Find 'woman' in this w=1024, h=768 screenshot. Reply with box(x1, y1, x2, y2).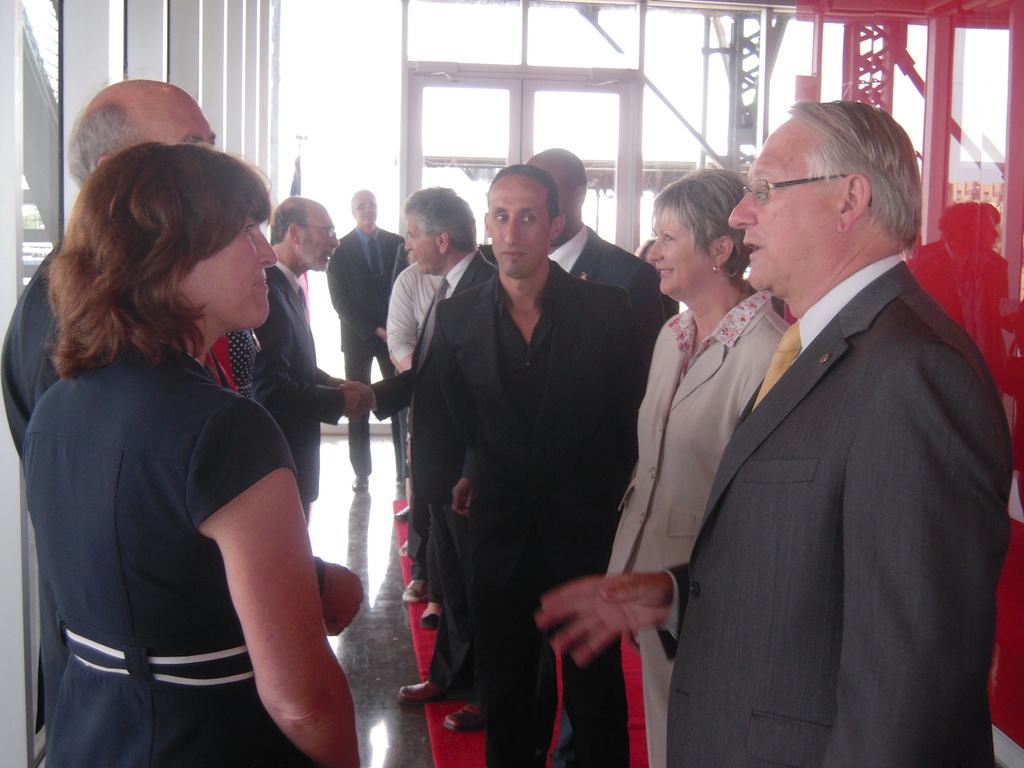
box(14, 108, 357, 767).
